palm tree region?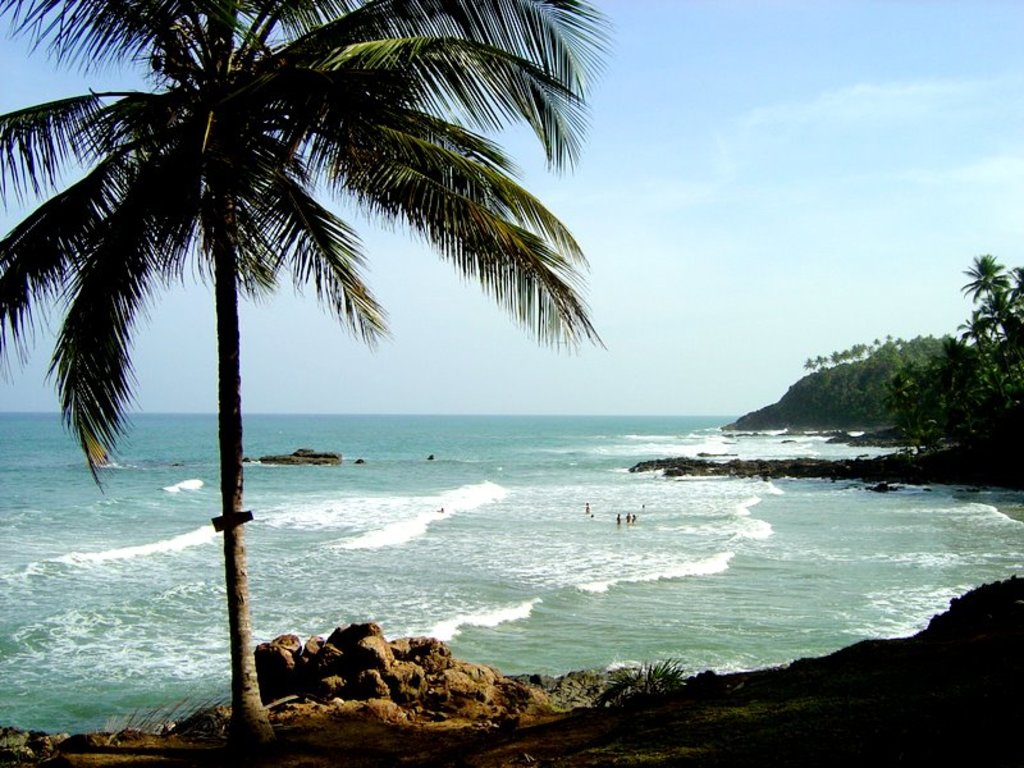
rect(931, 307, 995, 374)
